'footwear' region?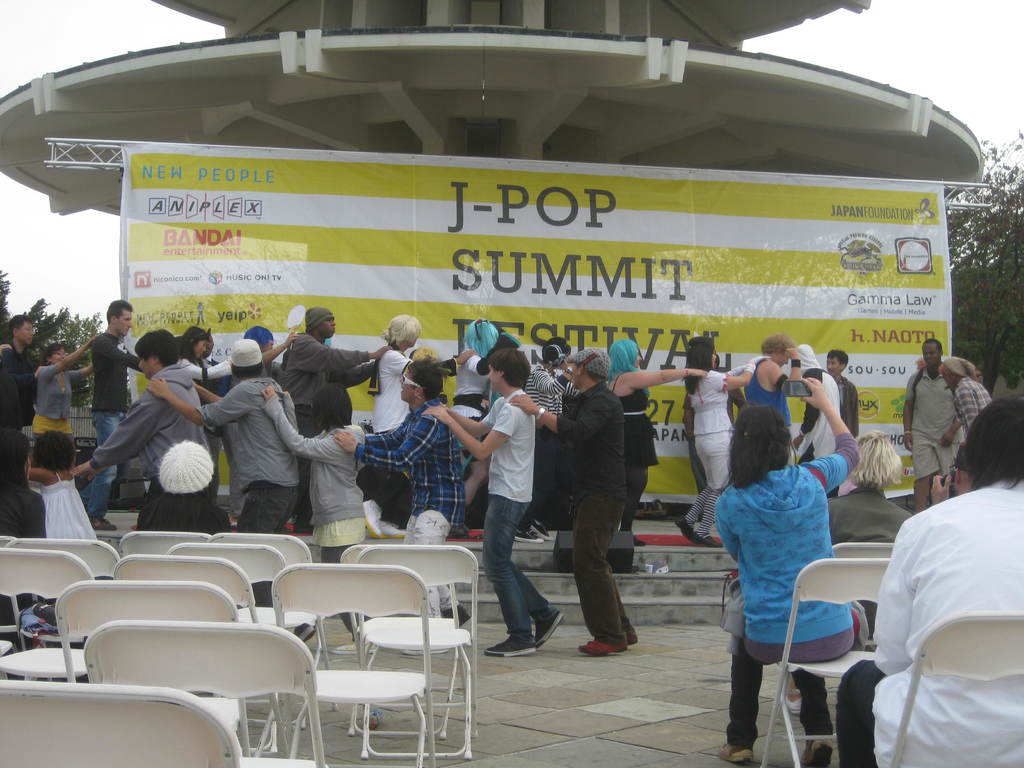
box=[443, 603, 472, 630]
